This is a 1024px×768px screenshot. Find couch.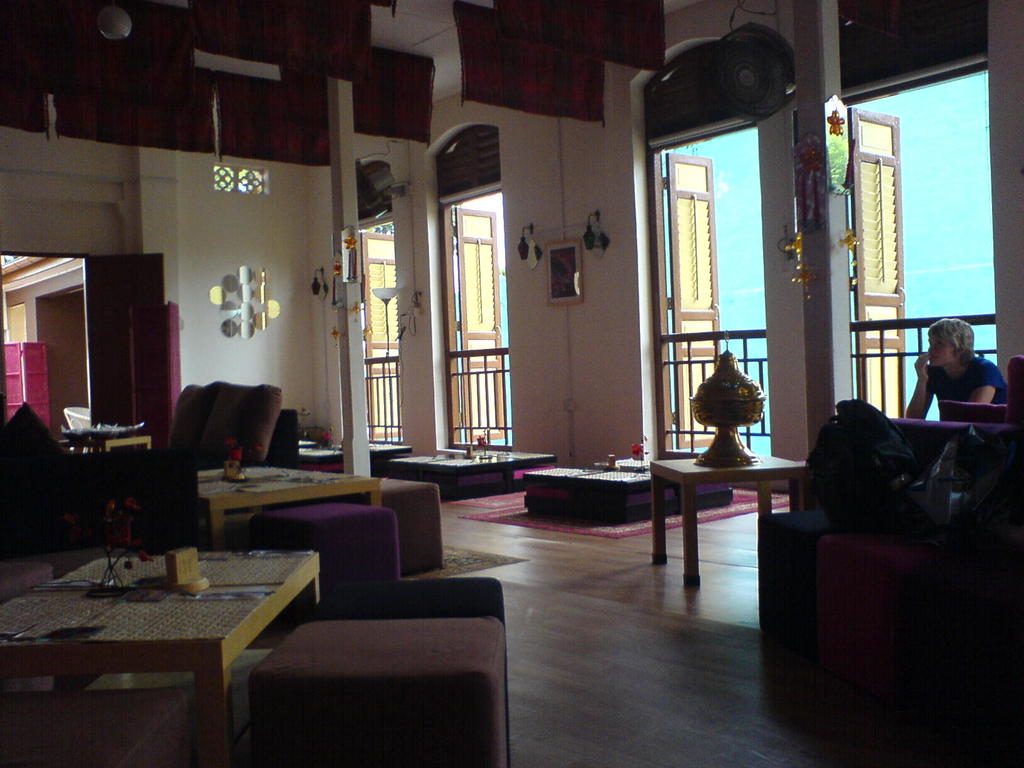
Bounding box: detection(141, 385, 307, 493).
